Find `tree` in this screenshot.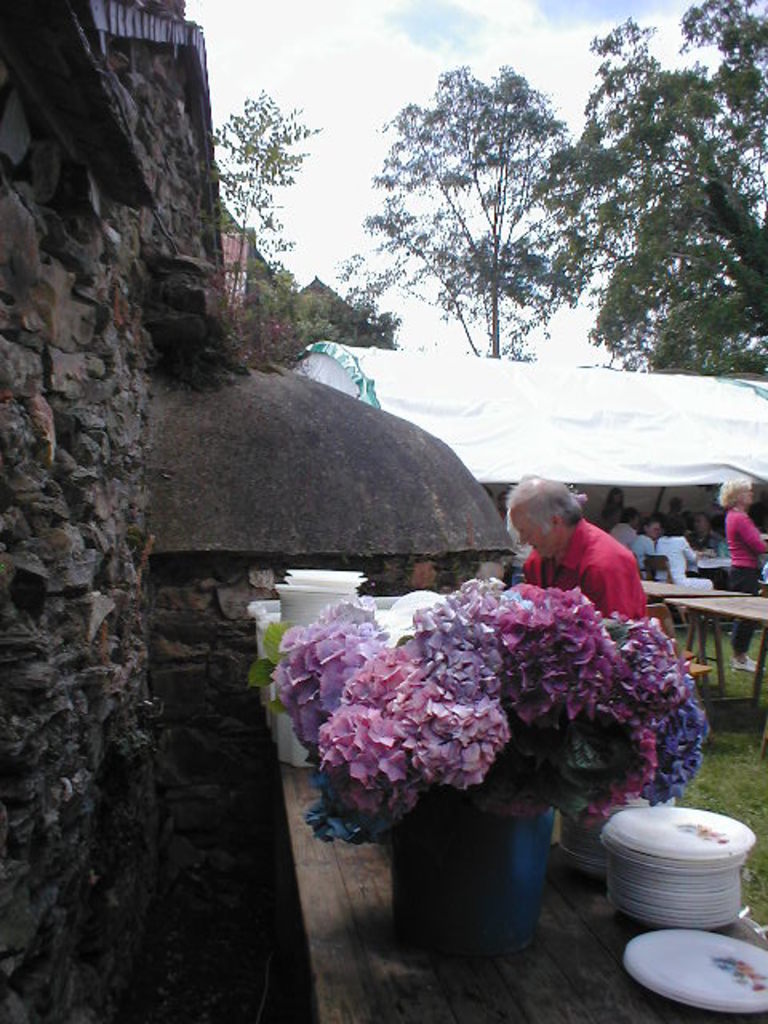
The bounding box for `tree` is 237:258:405:363.
